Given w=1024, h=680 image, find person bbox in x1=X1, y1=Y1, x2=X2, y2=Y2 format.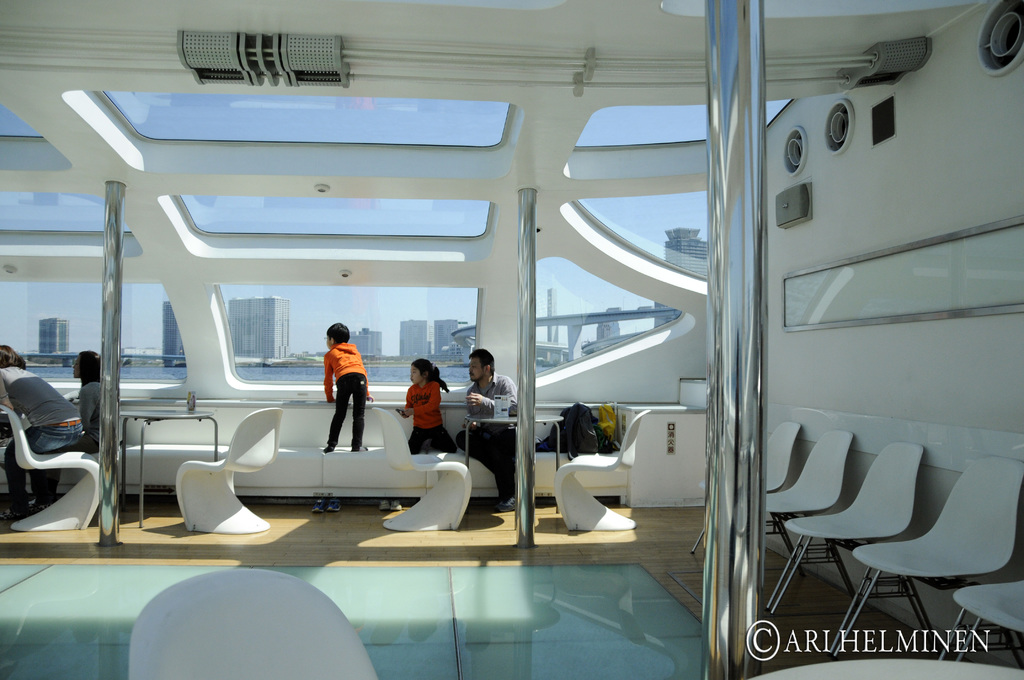
x1=29, y1=349, x2=100, y2=514.
